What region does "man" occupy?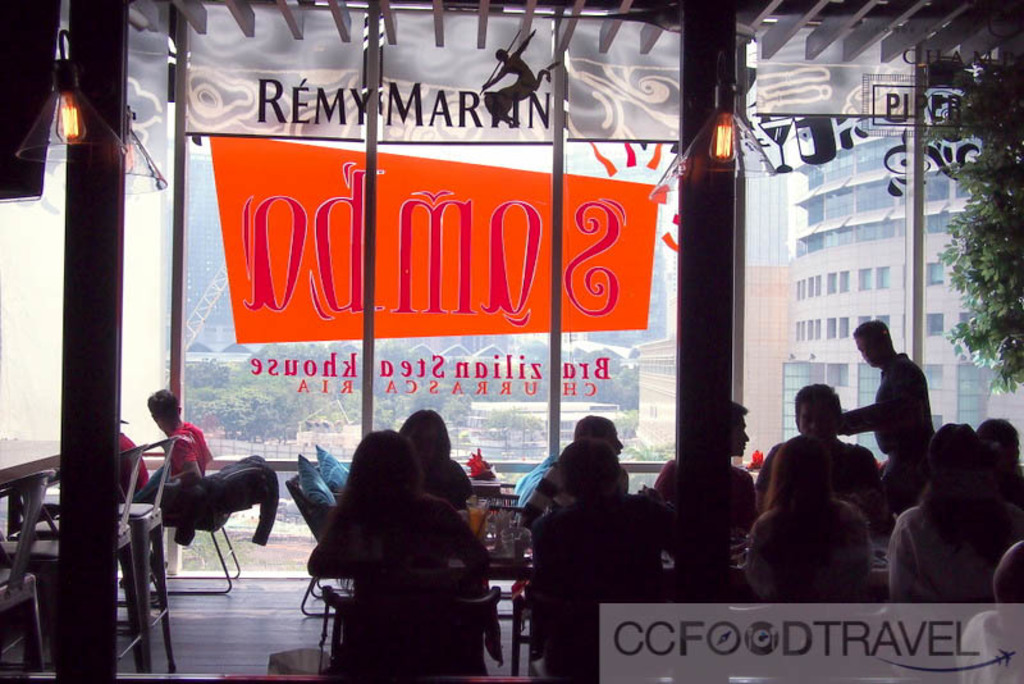
left=148, top=389, right=225, bottom=502.
